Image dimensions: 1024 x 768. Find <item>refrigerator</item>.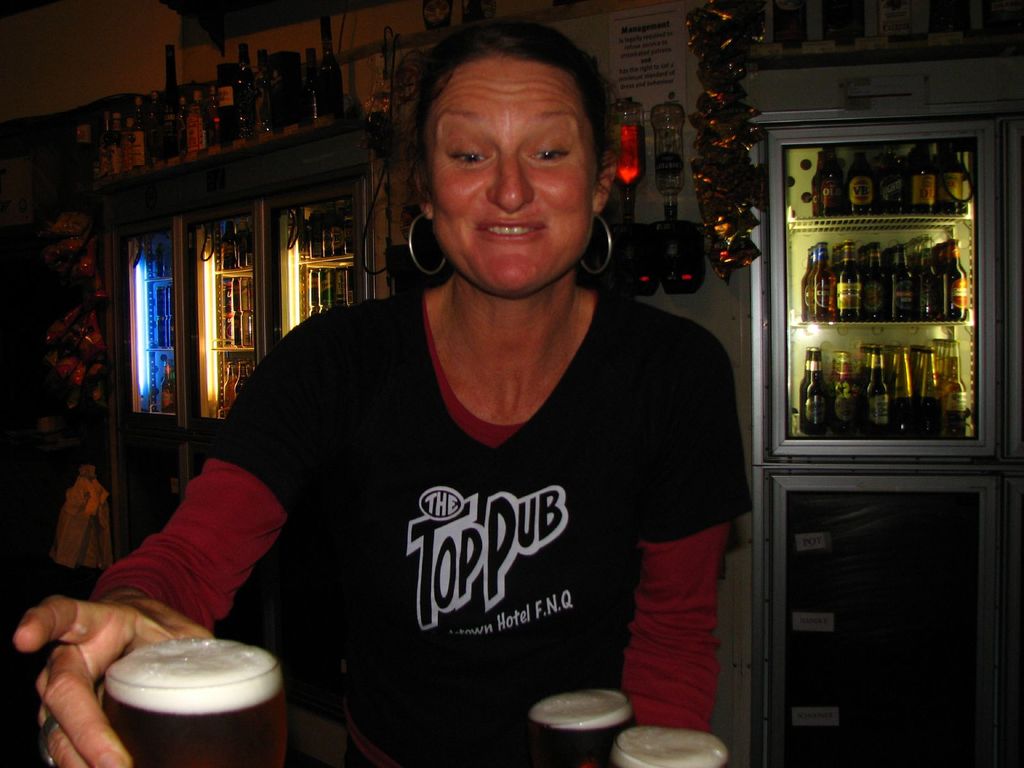
741 115 1016 682.
